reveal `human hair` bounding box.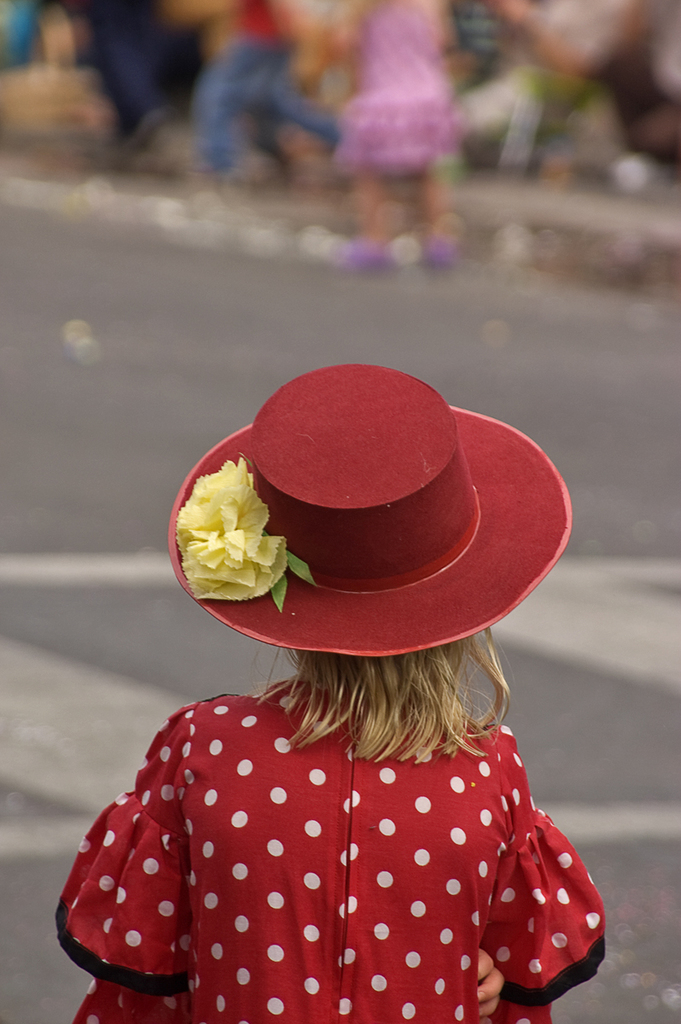
Revealed: locate(259, 623, 511, 765).
